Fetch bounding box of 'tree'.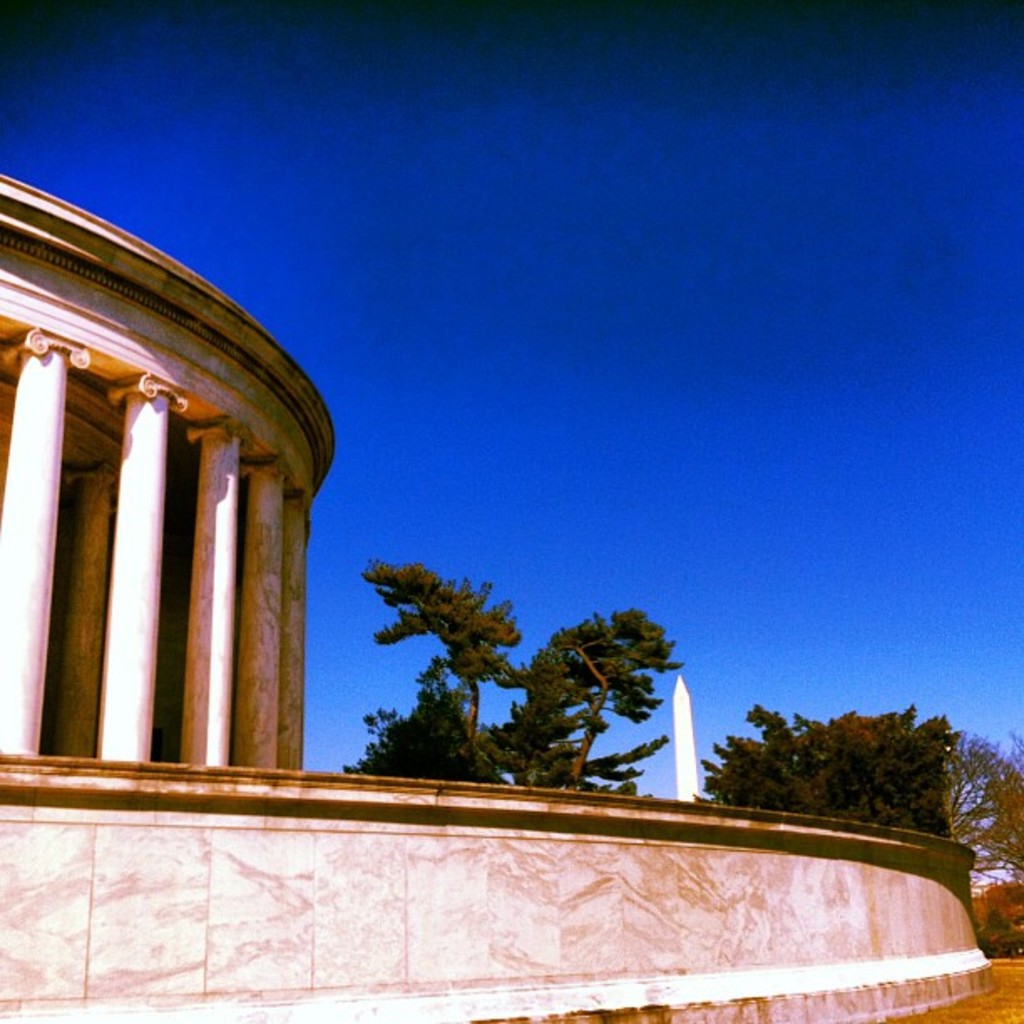
Bbox: <region>693, 696, 952, 832</region>.
